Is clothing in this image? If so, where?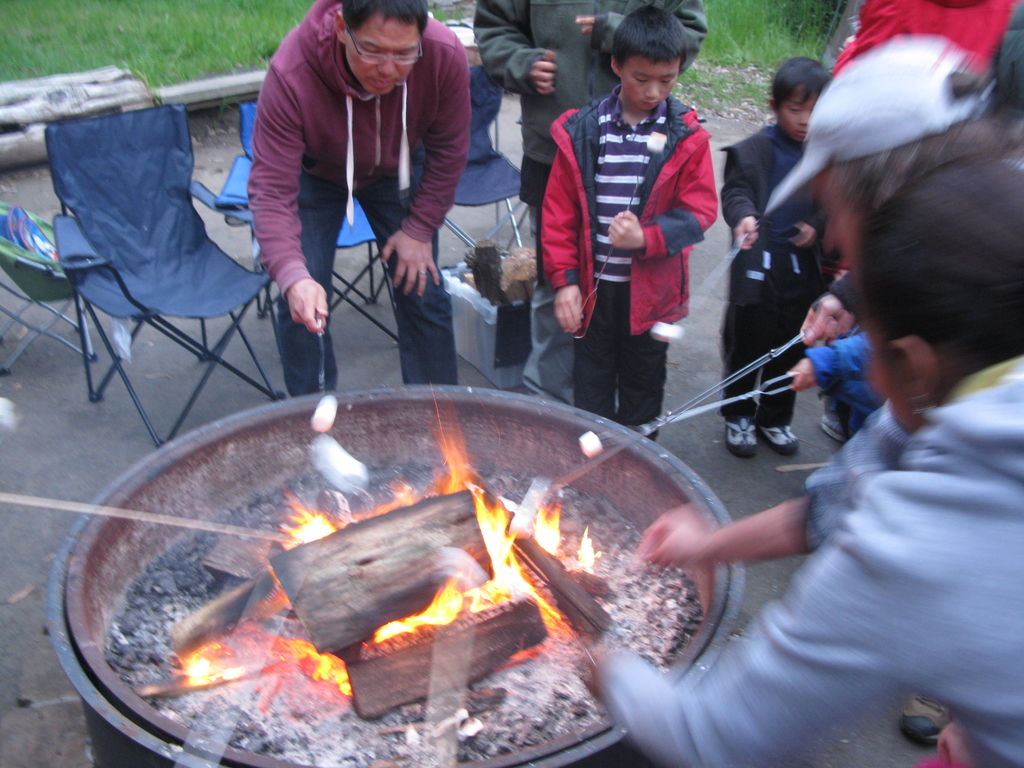
Yes, at [left=245, top=0, right=471, bottom=399].
